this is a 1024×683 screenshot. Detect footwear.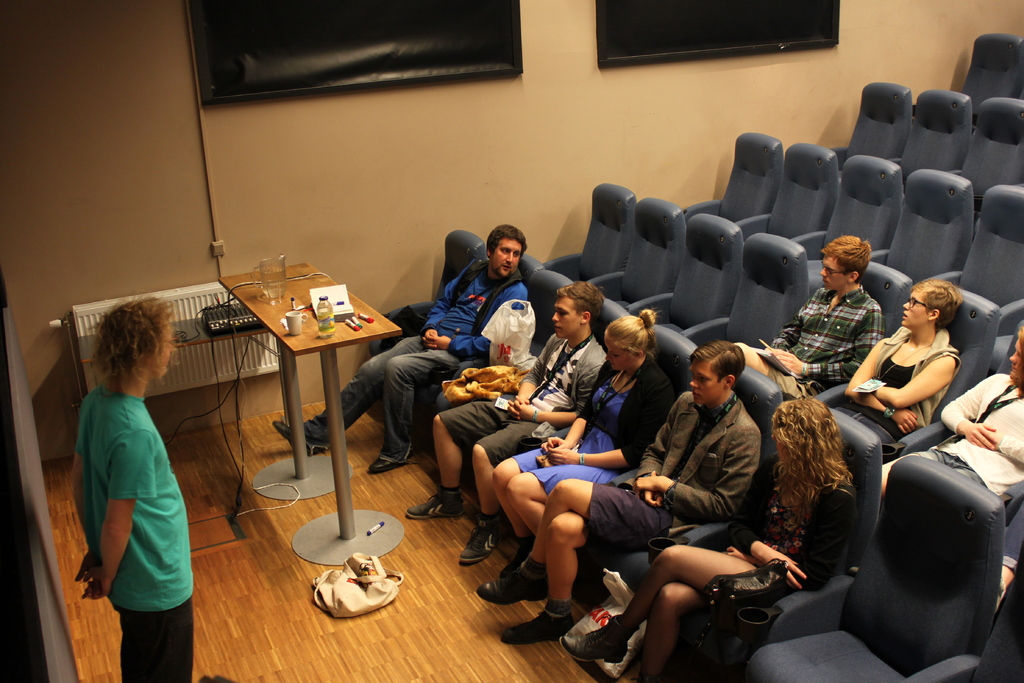
bbox(367, 449, 414, 473).
